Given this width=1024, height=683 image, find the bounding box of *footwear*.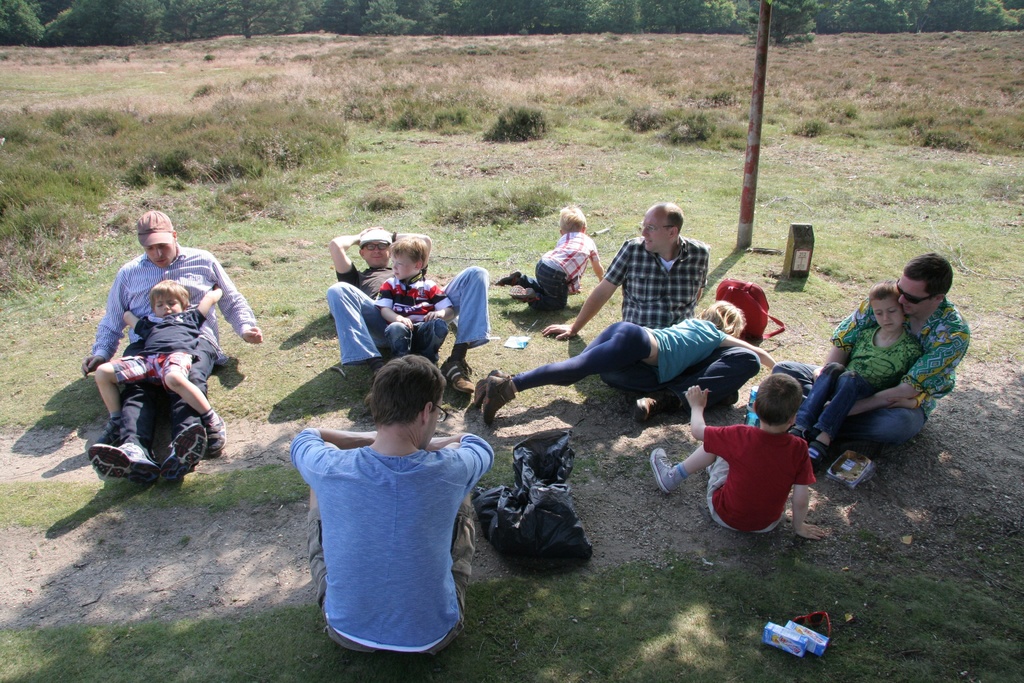
727, 391, 739, 403.
